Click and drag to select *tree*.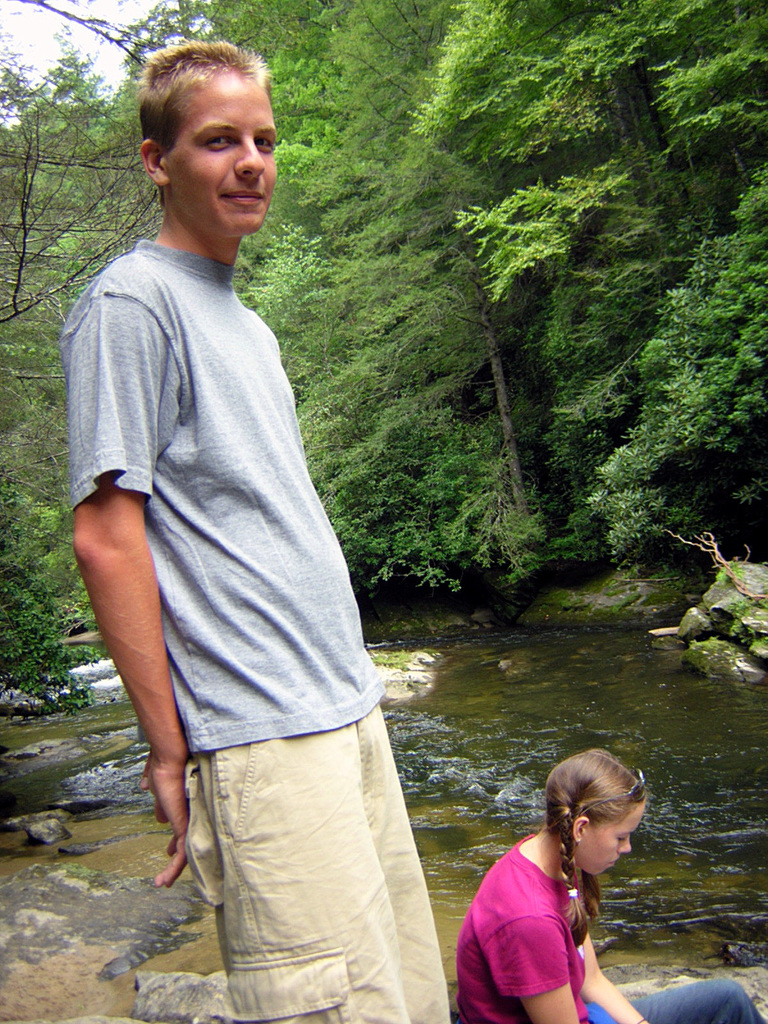
Selection: pyautogui.locateOnScreen(412, 0, 767, 330).
